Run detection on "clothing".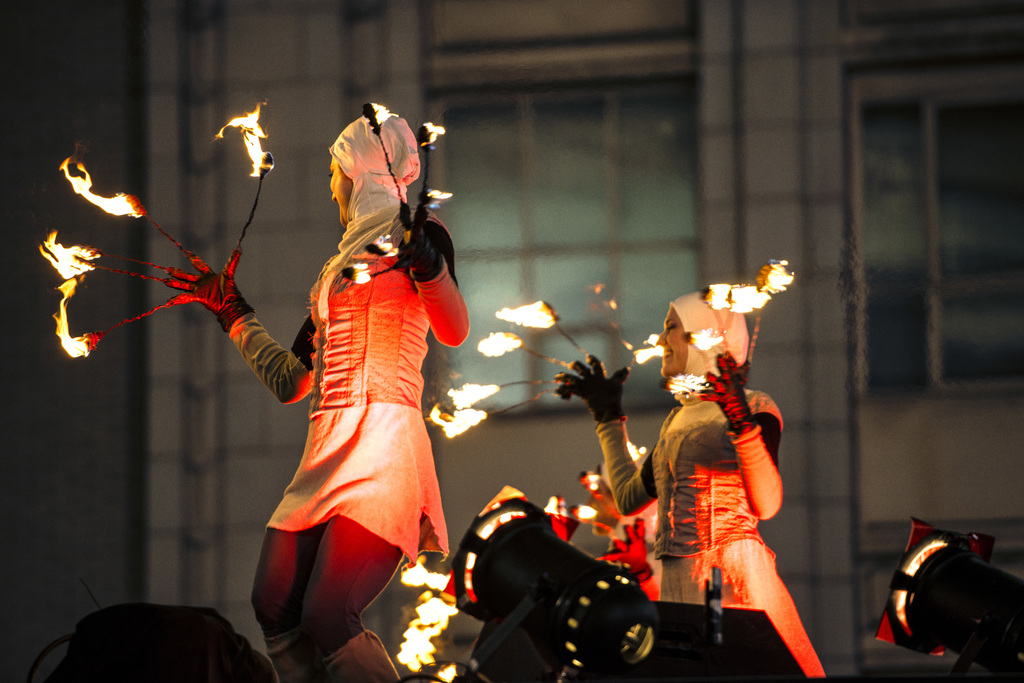
Result: box(166, 113, 470, 682).
